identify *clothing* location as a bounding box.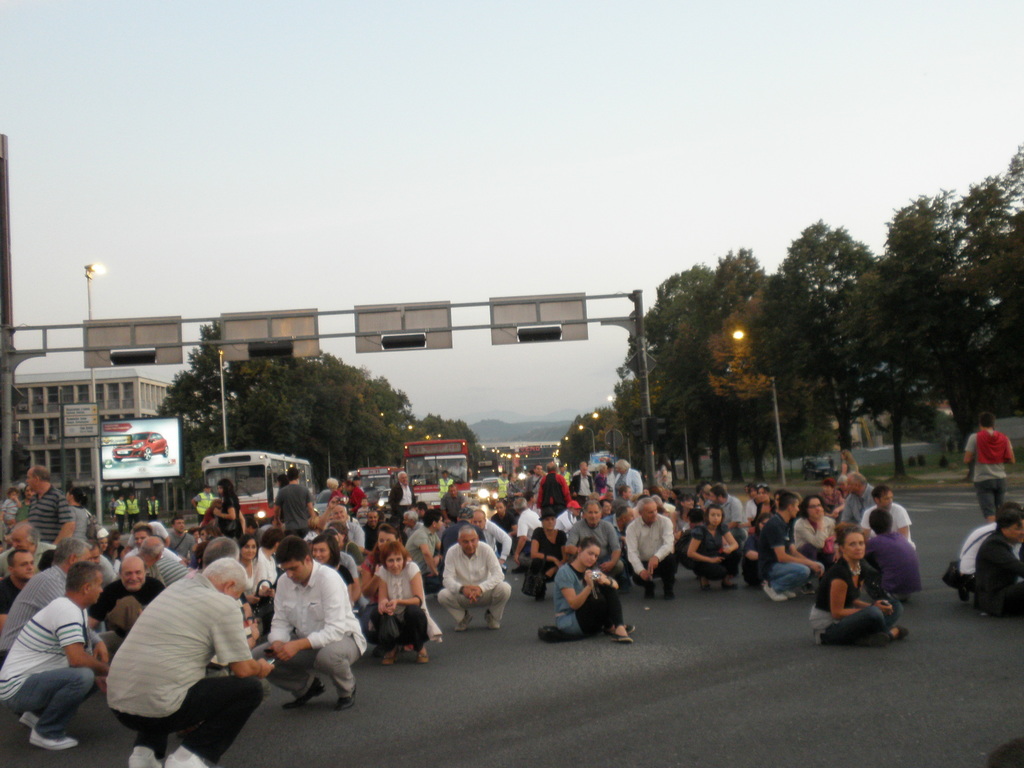
pyautogui.locateOnScreen(515, 508, 541, 534).
